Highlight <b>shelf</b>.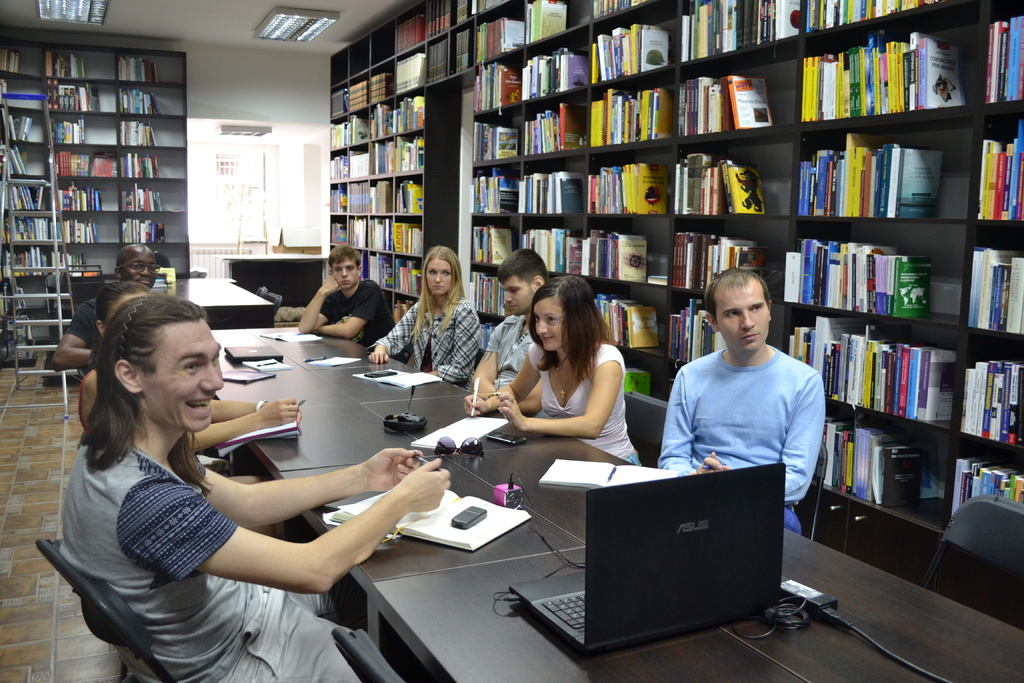
Highlighted region: (left=800, top=0, right=986, bottom=57).
